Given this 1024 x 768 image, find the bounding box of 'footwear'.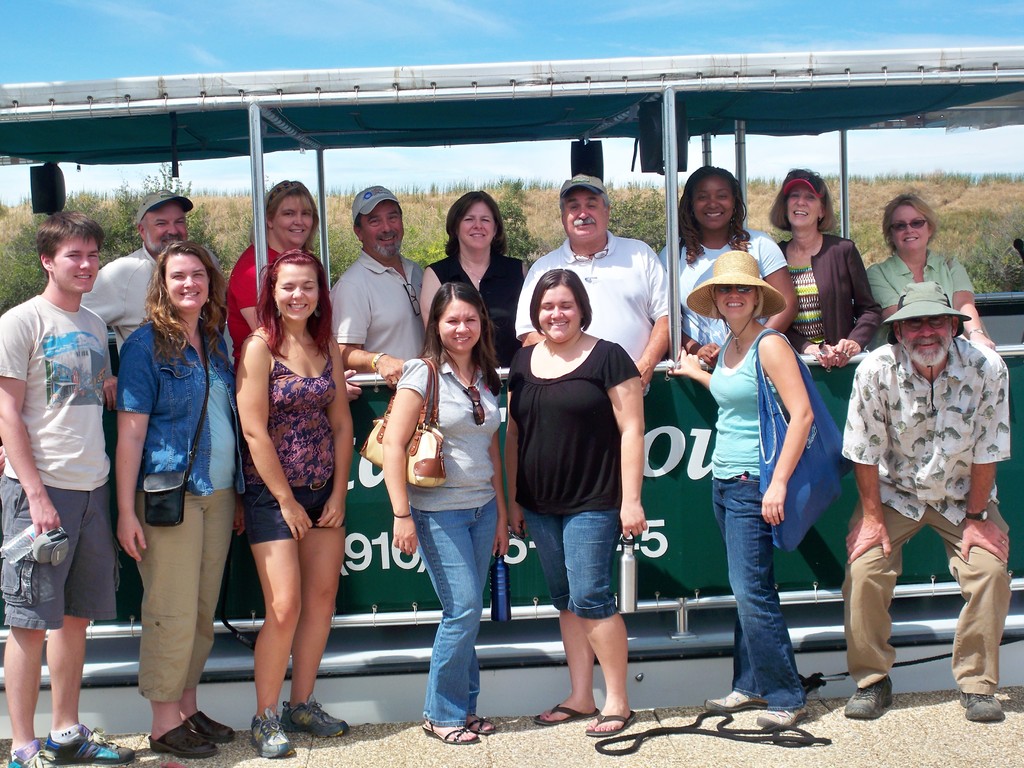
582:704:637:733.
